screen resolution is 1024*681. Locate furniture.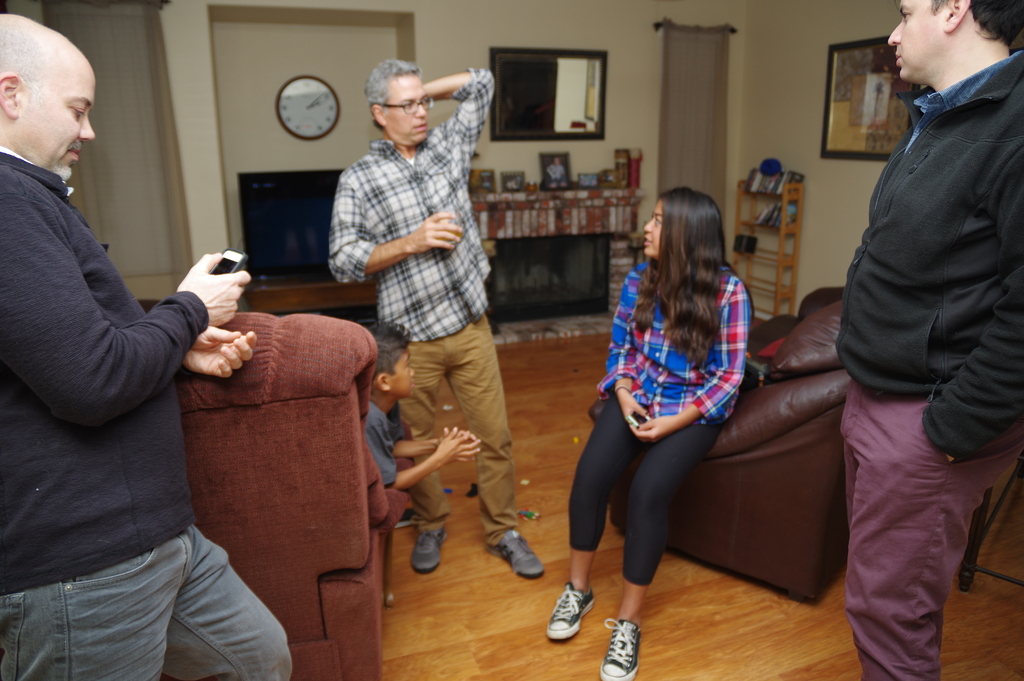
(956, 456, 1023, 594).
